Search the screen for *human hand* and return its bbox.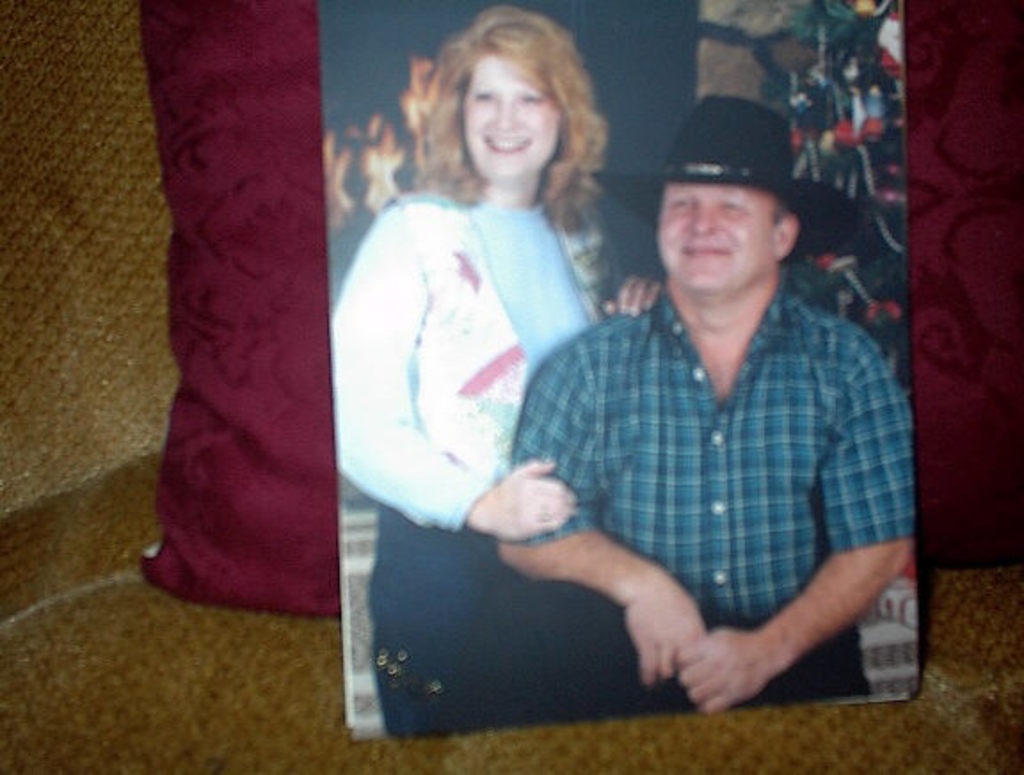
Found: (676,626,775,718).
